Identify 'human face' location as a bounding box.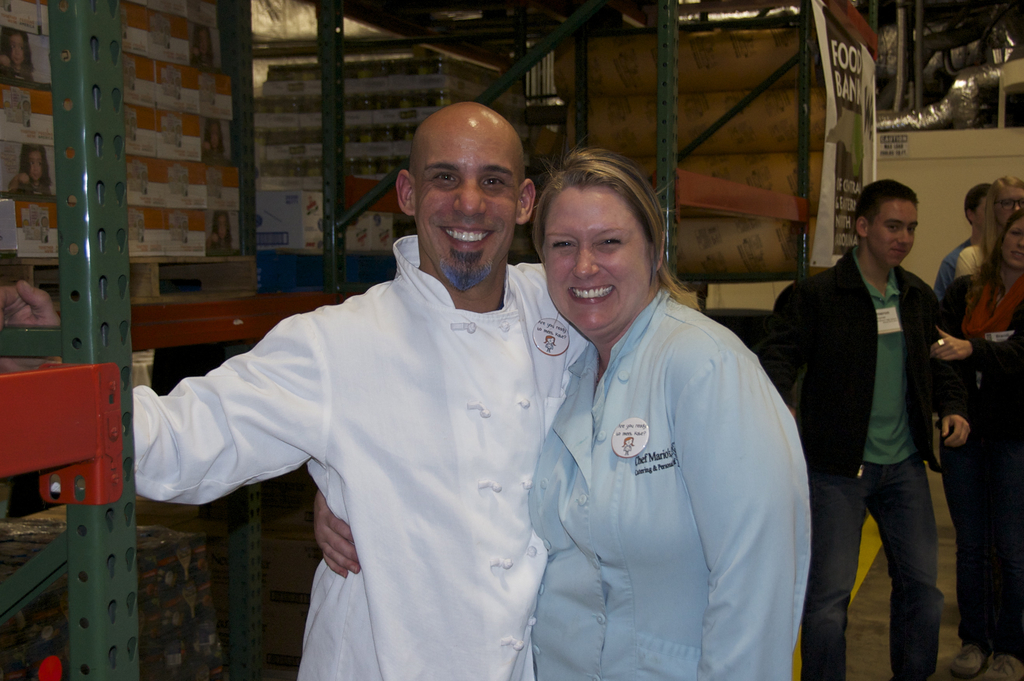
<bbox>408, 112, 520, 294</bbox>.
